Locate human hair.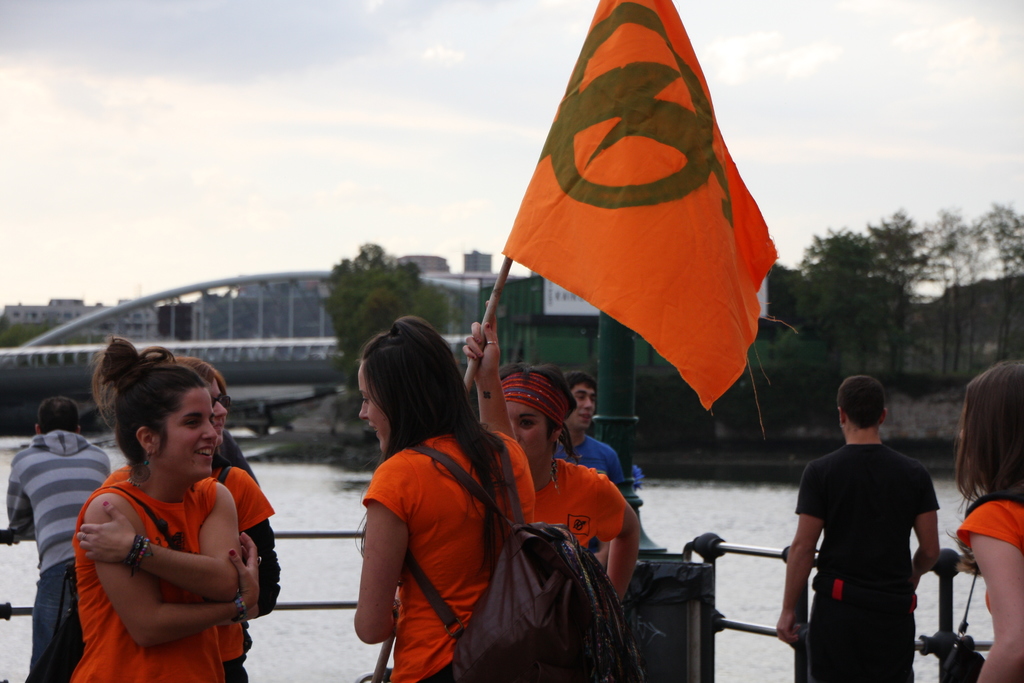
Bounding box: 506/361/580/435.
